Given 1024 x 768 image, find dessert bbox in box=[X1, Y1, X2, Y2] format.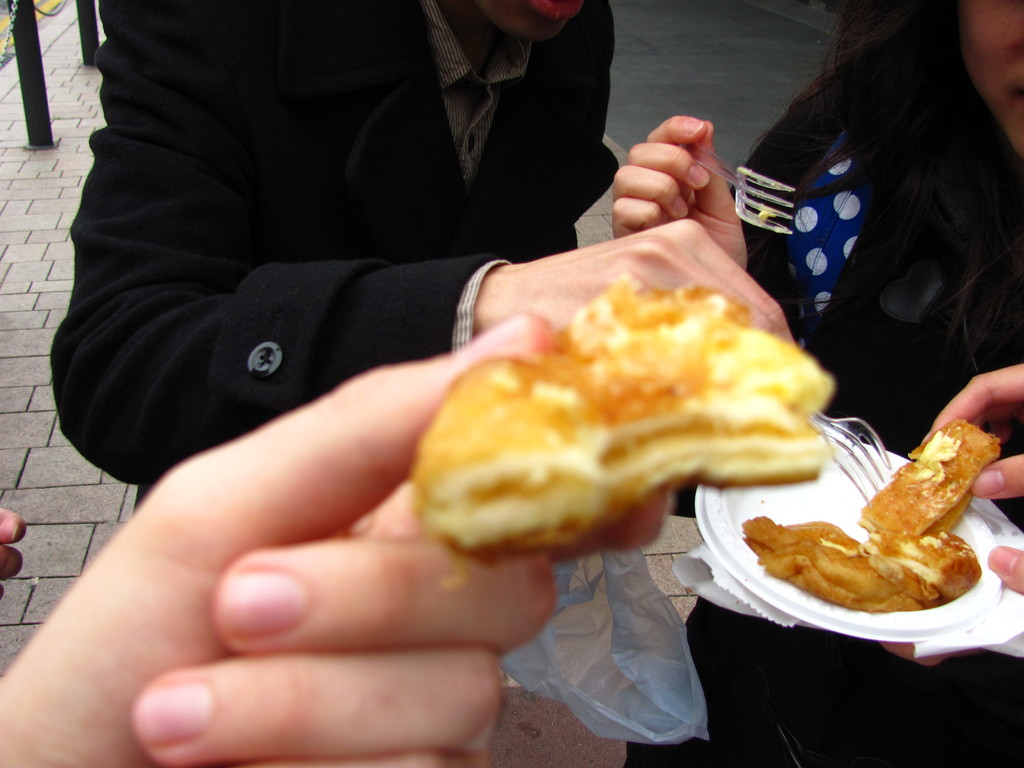
box=[415, 273, 836, 569].
